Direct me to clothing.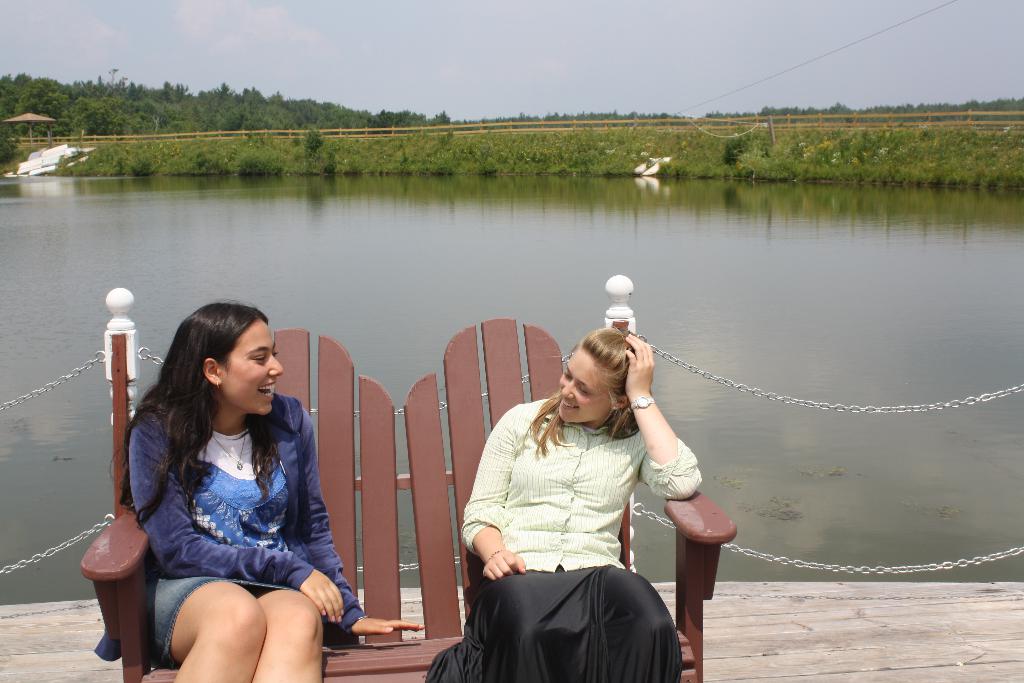
Direction: <region>423, 380, 719, 682</region>.
